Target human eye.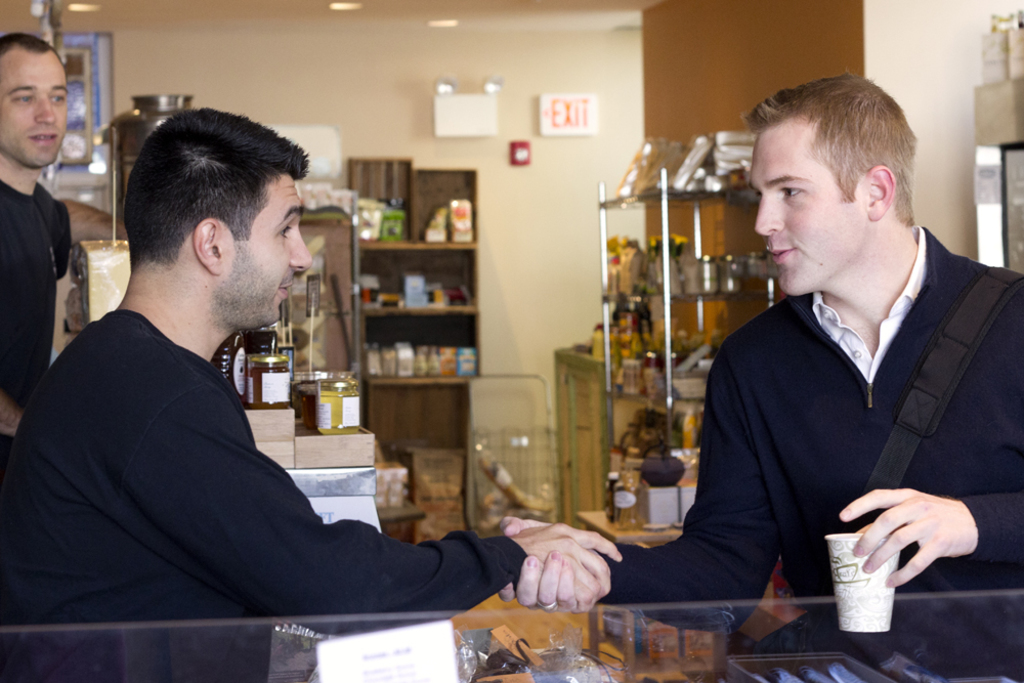
Target region: rect(11, 89, 36, 106).
